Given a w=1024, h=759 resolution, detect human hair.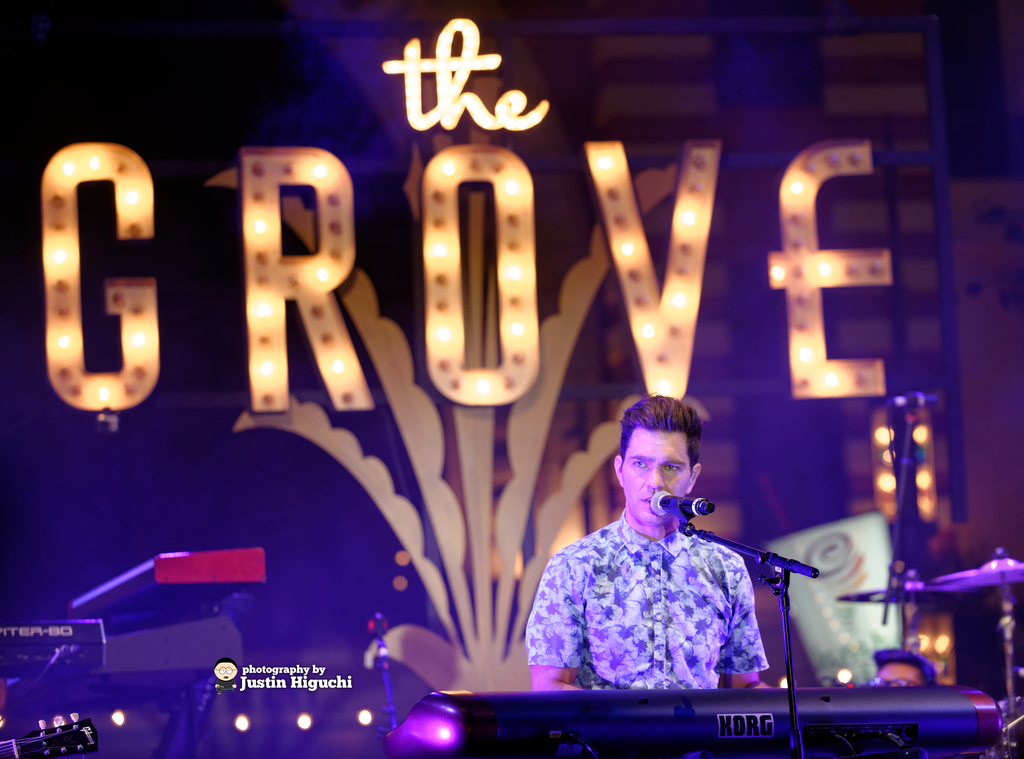
pyautogui.locateOnScreen(619, 387, 705, 464).
